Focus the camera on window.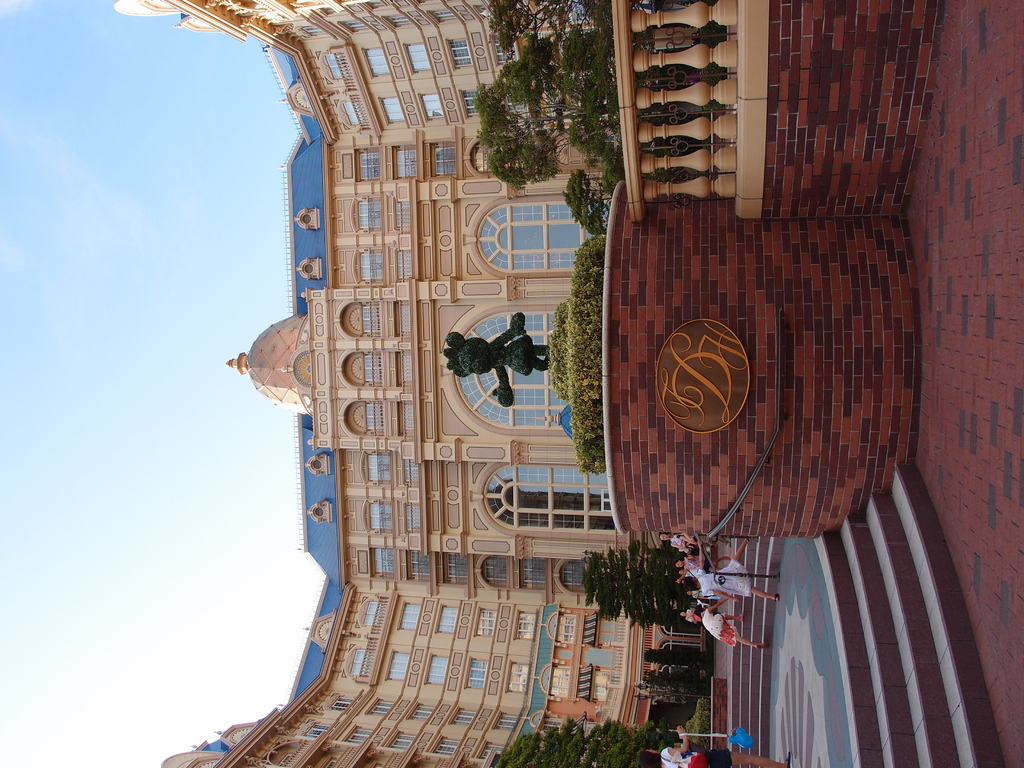
Focus region: 406 553 434 580.
